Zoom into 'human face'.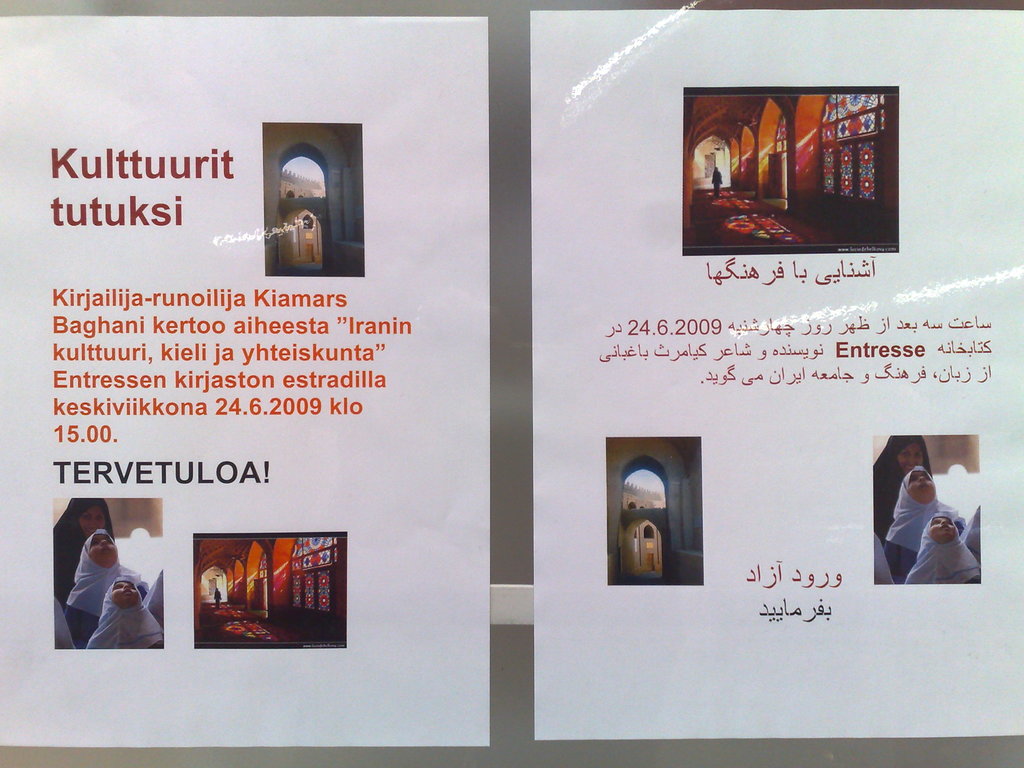
Zoom target: Rect(897, 442, 927, 479).
